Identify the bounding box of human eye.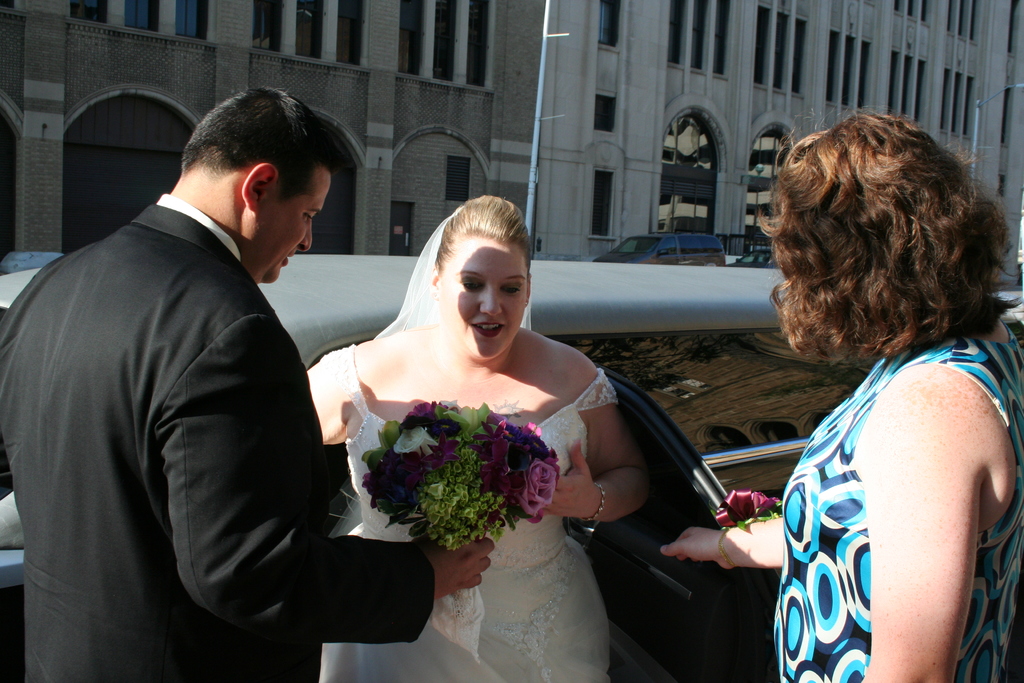
[301,213,314,222].
